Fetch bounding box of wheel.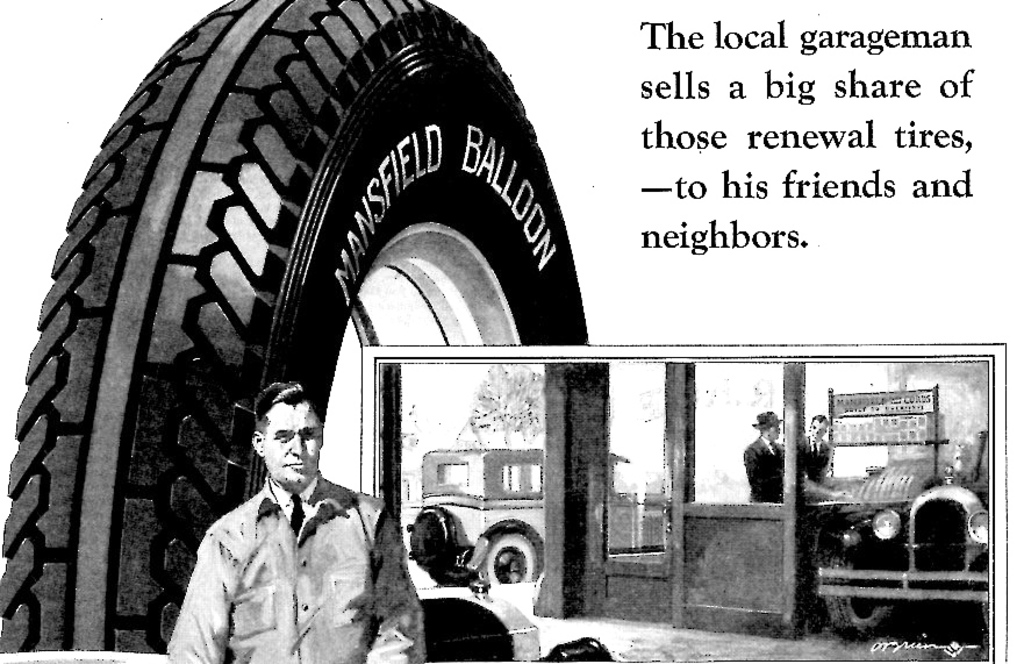
Bbox: (811,542,910,652).
